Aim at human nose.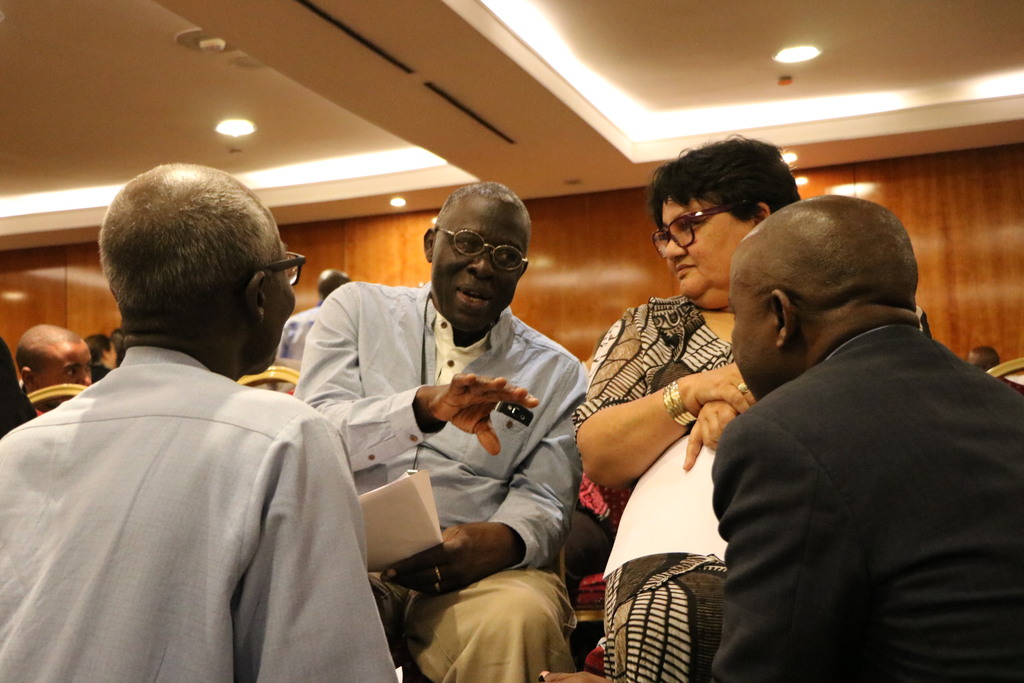
Aimed at (x1=79, y1=374, x2=92, y2=387).
